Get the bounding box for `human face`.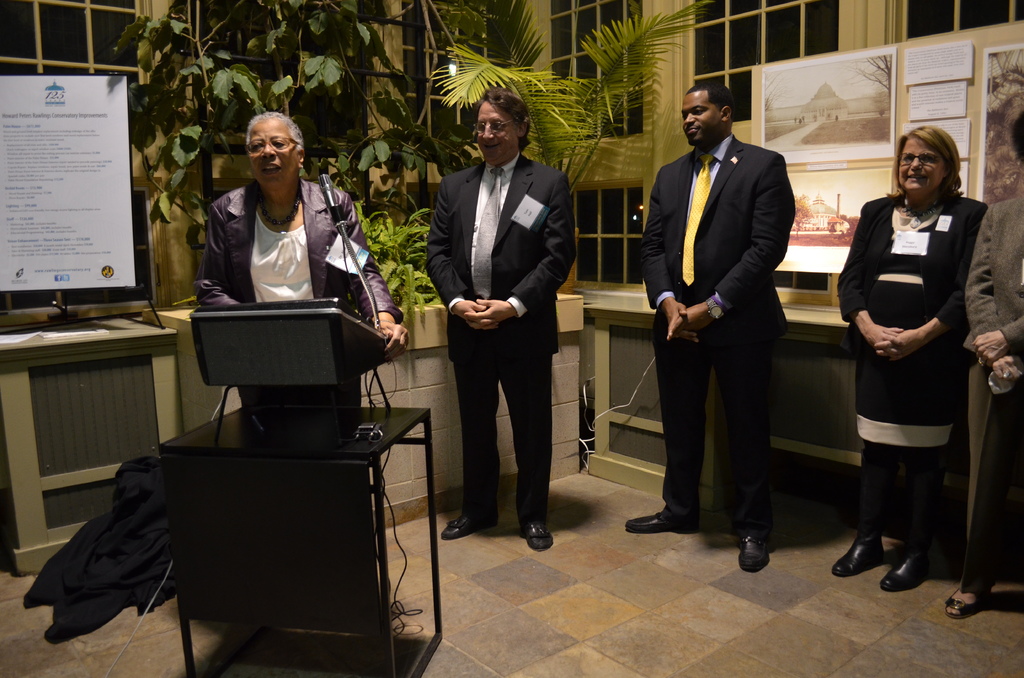
(899, 136, 939, 198).
